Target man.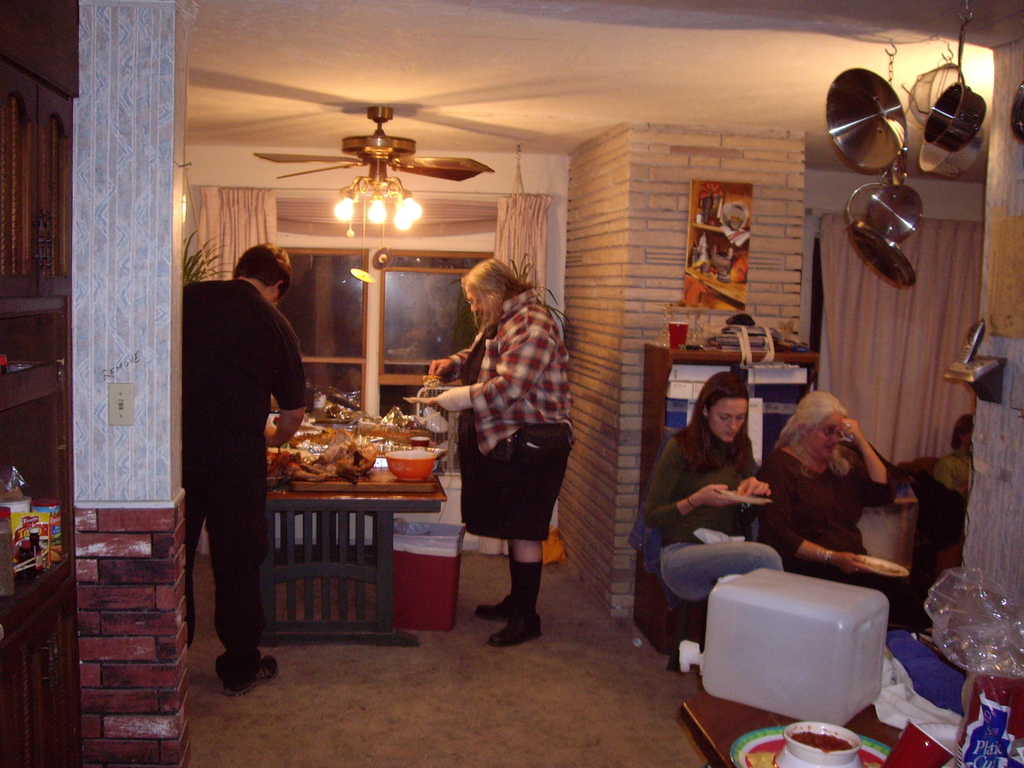
Target region: pyautogui.locateOnScreen(168, 216, 300, 694).
